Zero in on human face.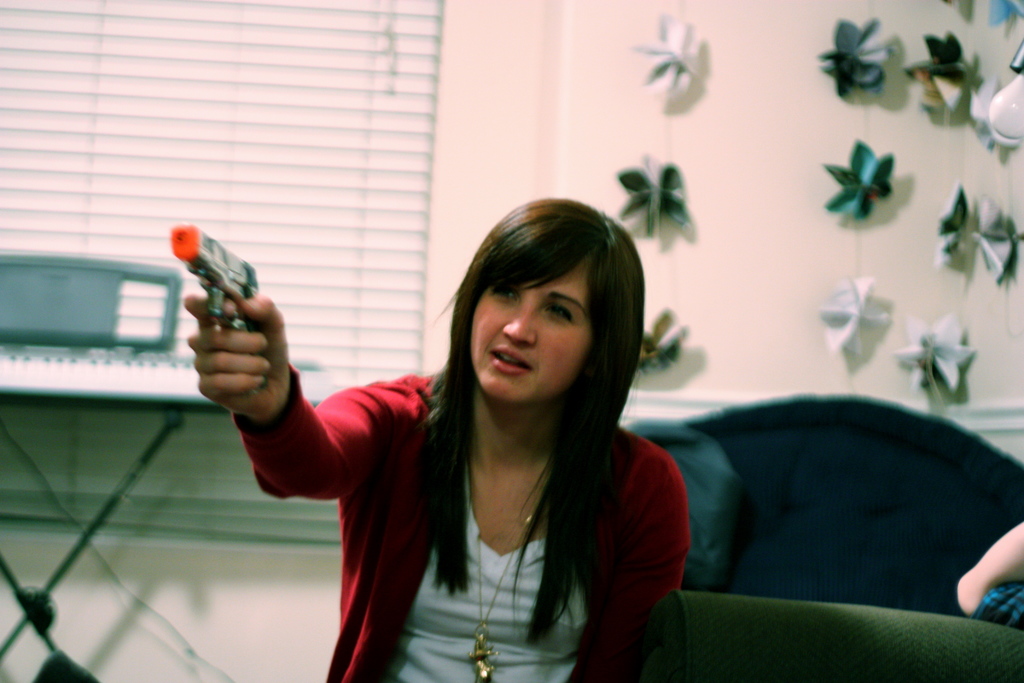
Zeroed in: box(471, 258, 585, 406).
